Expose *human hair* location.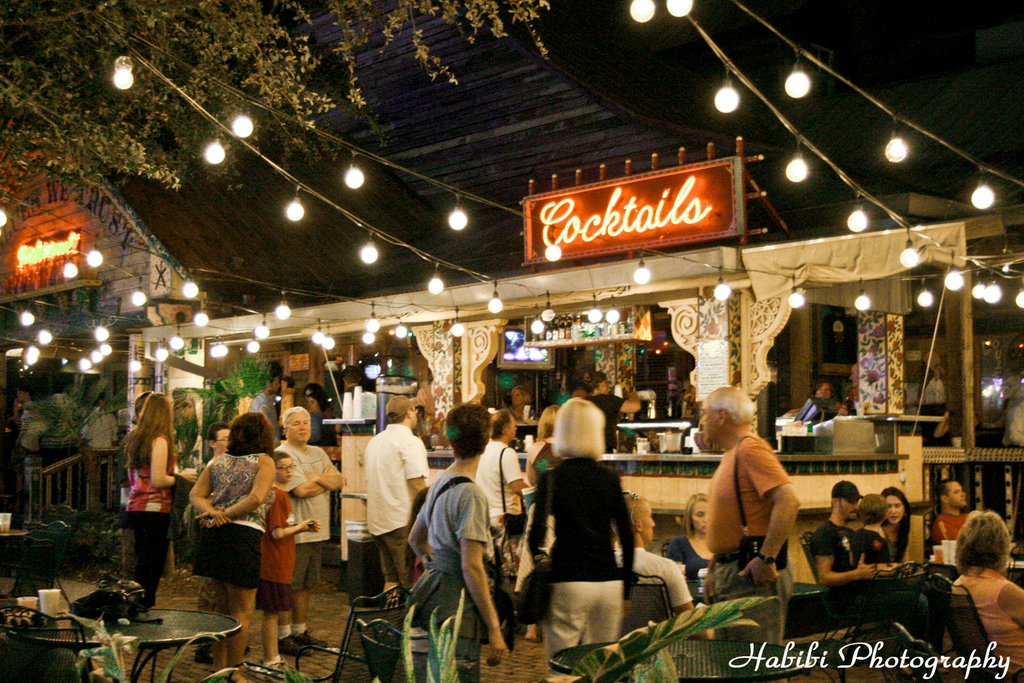
Exposed at select_region(554, 395, 603, 464).
